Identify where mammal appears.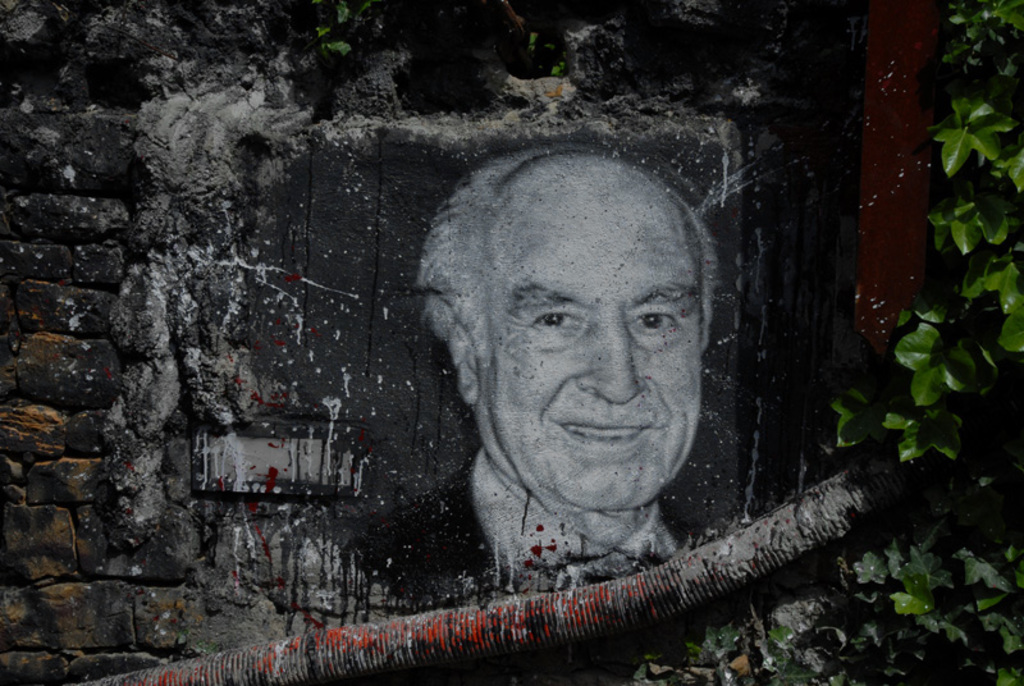
Appears at box(371, 105, 760, 573).
